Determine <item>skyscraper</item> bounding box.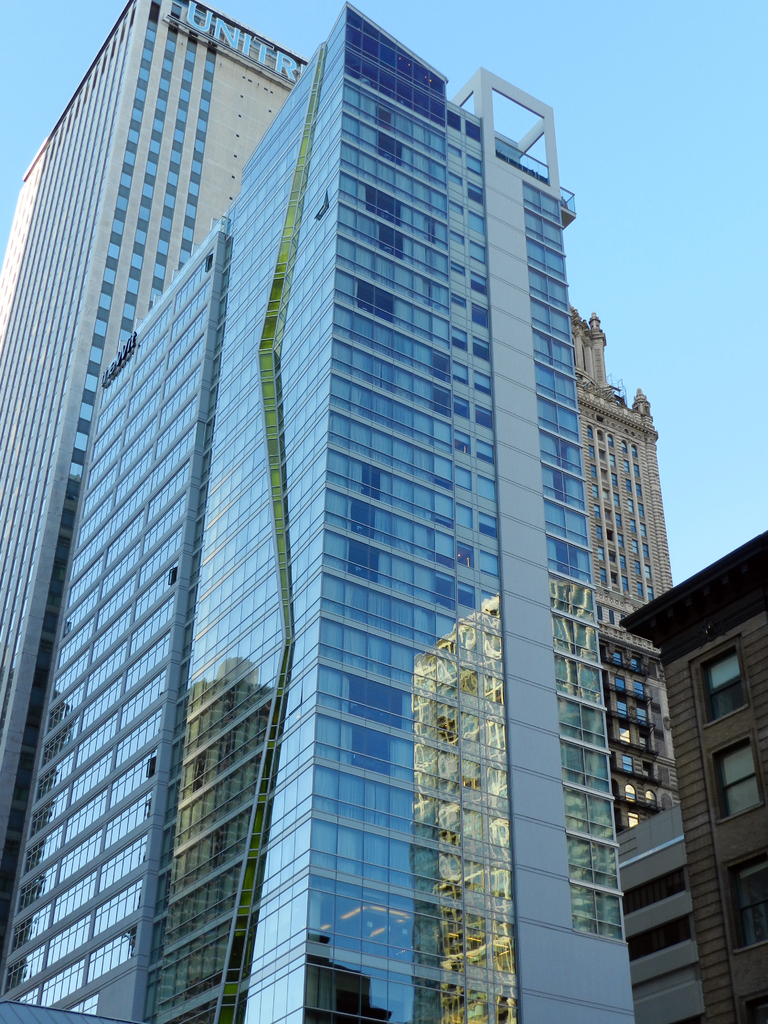
Determined: [x1=0, y1=3, x2=321, y2=1012].
